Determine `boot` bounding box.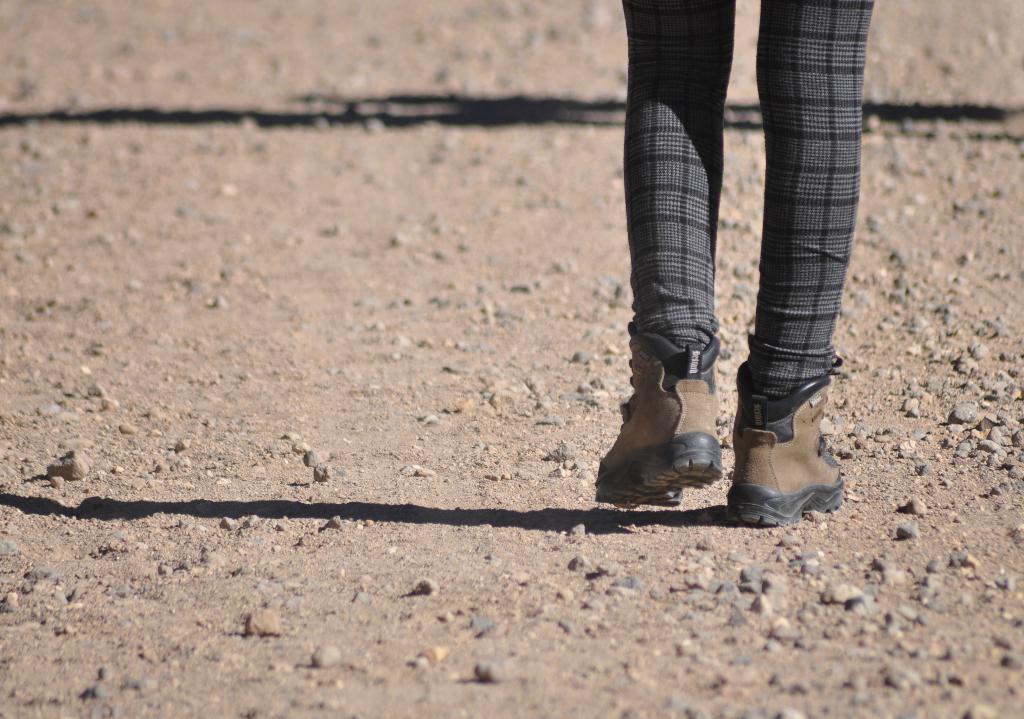
Determined: {"left": 595, "top": 322, "right": 723, "bottom": 505}.
